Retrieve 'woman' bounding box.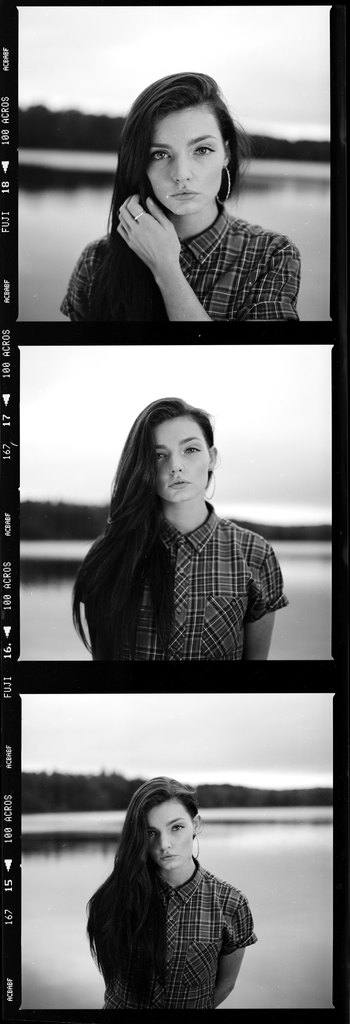
Bounding box: select_region(57, 787, 255, 1020).
